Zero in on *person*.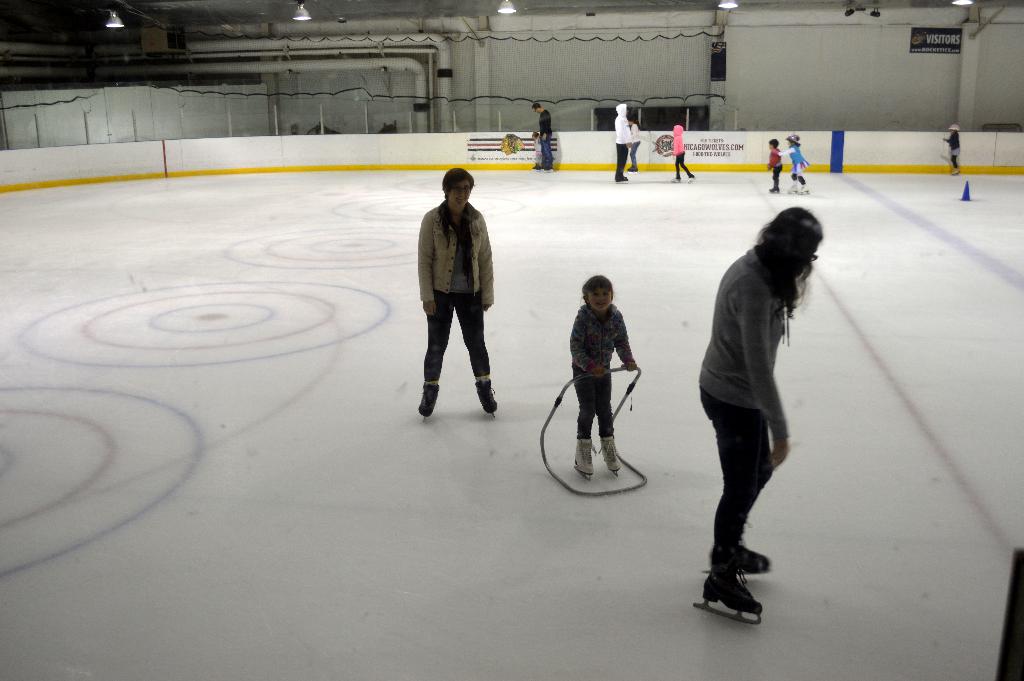
Zeroed in: [570, 277, 639, 480].
